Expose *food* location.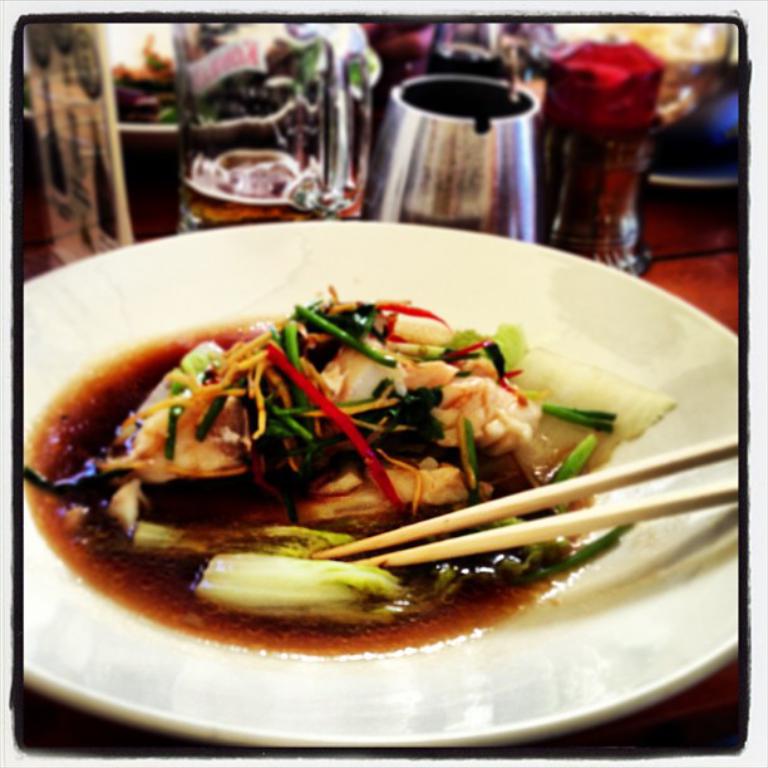
Exposed at (43, 281, 635, 635).
